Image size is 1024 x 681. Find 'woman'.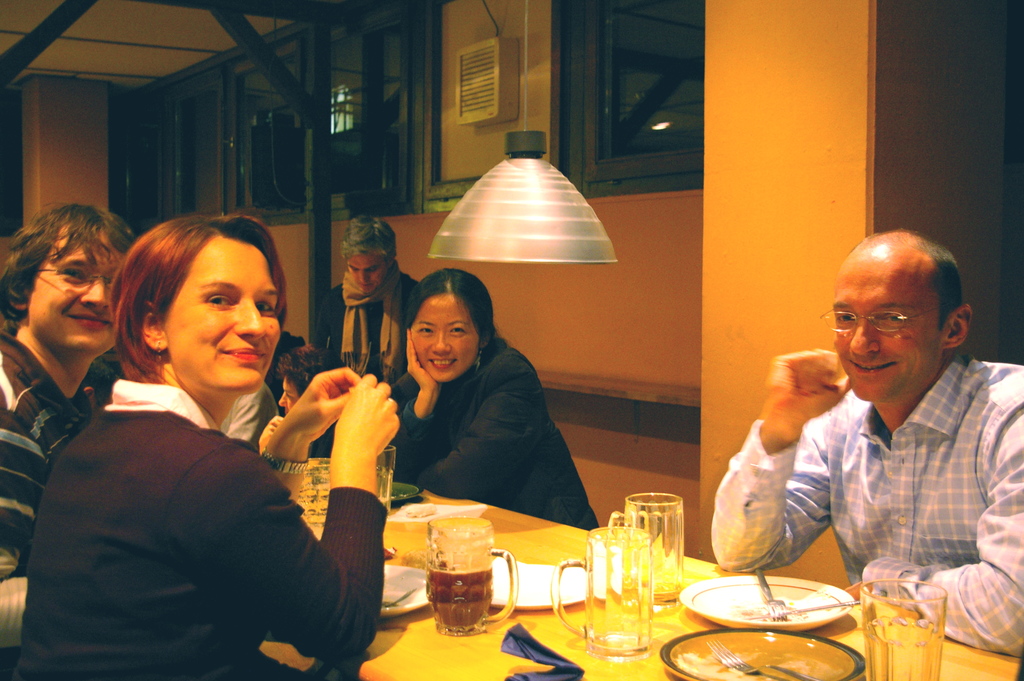
(x1=383, y1=270, x2=604, y2=534).
